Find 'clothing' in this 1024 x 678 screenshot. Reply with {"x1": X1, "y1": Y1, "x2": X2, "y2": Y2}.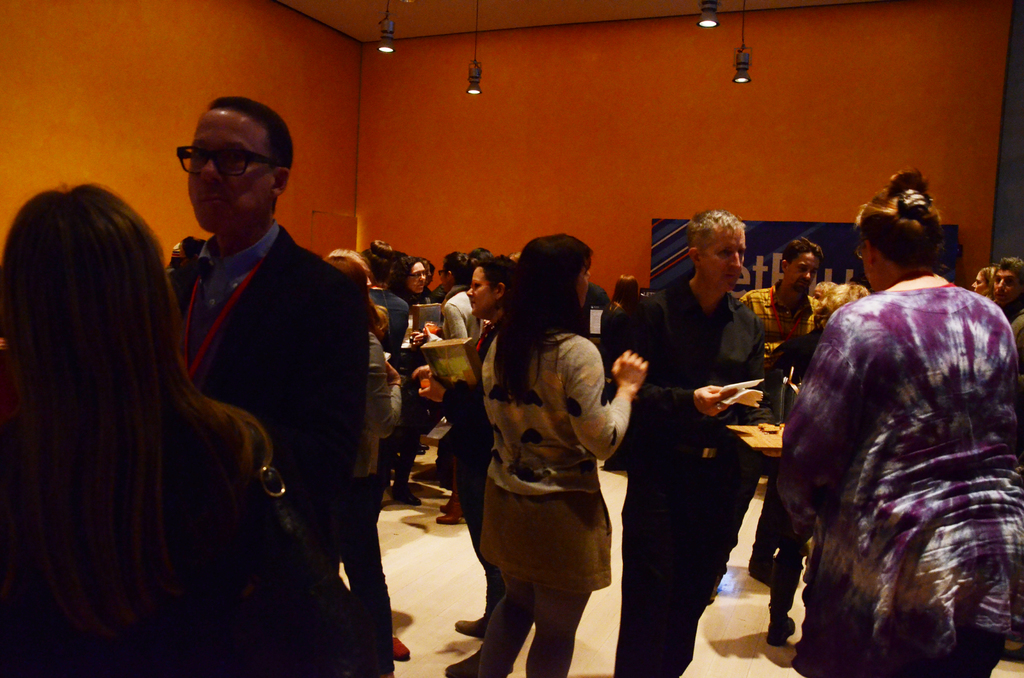
{"x1": 479, "y1": 318, "x2": 633, "y2": 677}.
